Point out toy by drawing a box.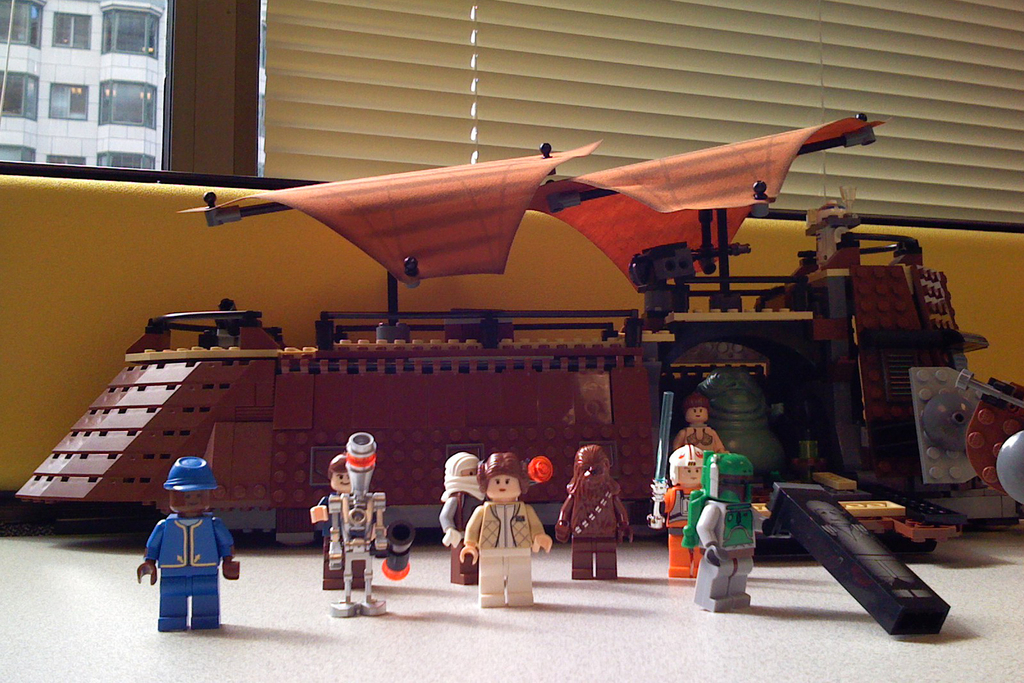
[x1=437, y1=454, x2=481, y2=586].
